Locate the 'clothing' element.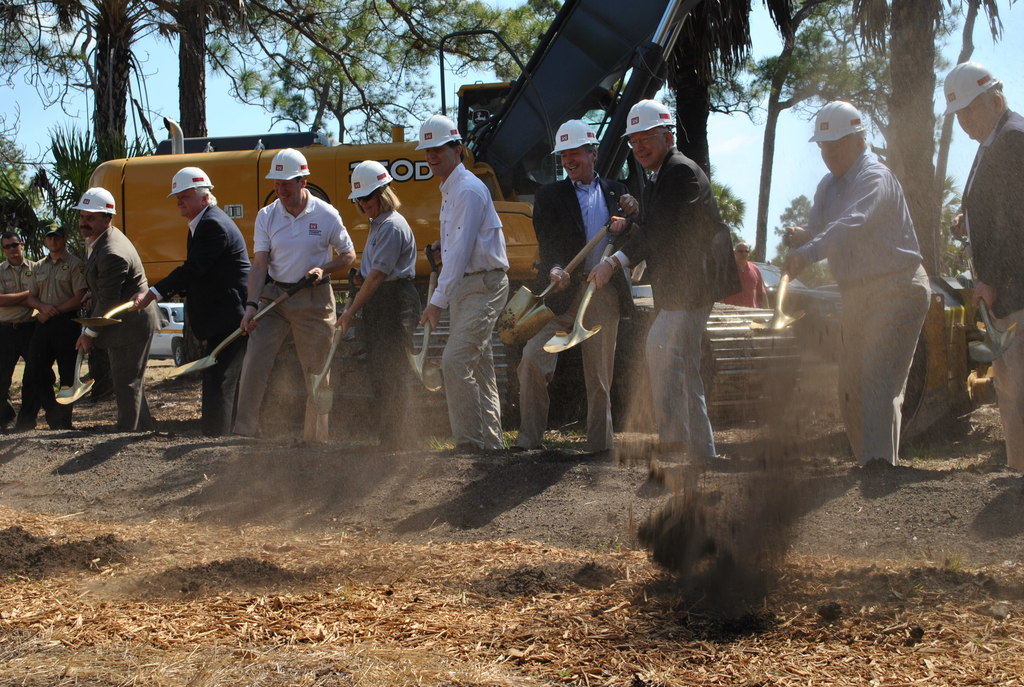
Element bbox: bbox(420, 170, 509, 456).
